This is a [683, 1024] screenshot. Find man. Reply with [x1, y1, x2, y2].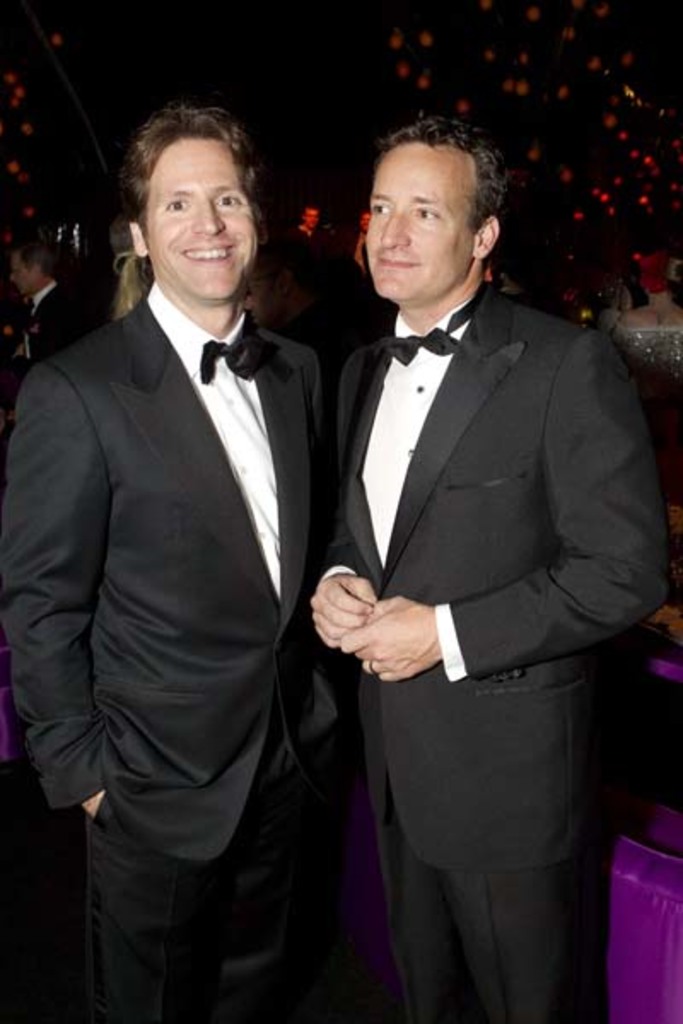
[0, 241, 102, 428].
